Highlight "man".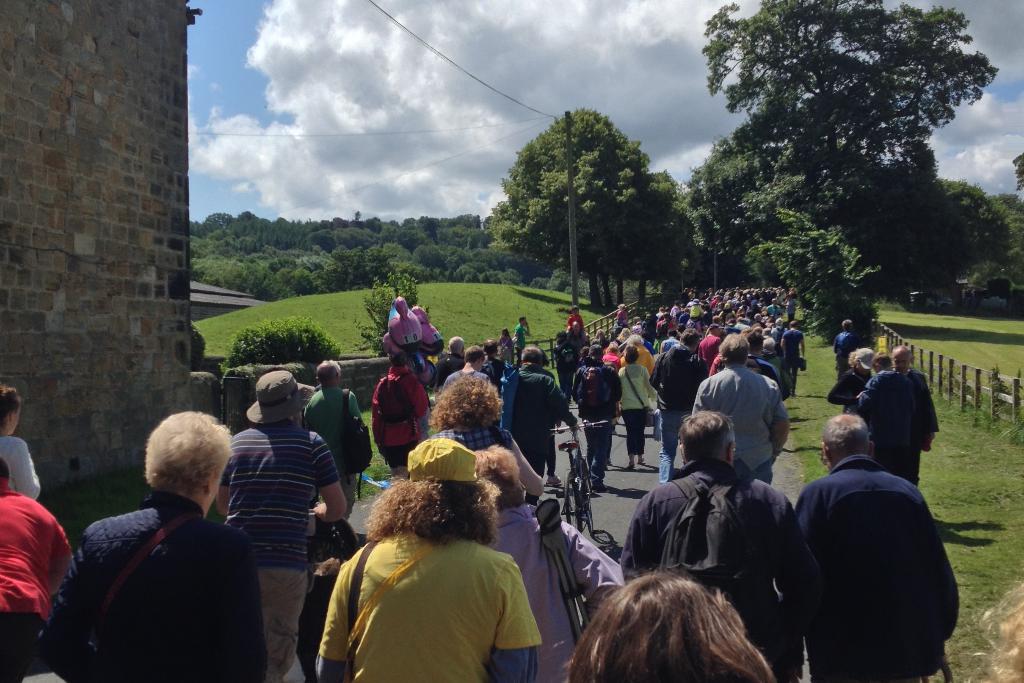
Highlighted region: Rect(570, 345, 623, 493).
